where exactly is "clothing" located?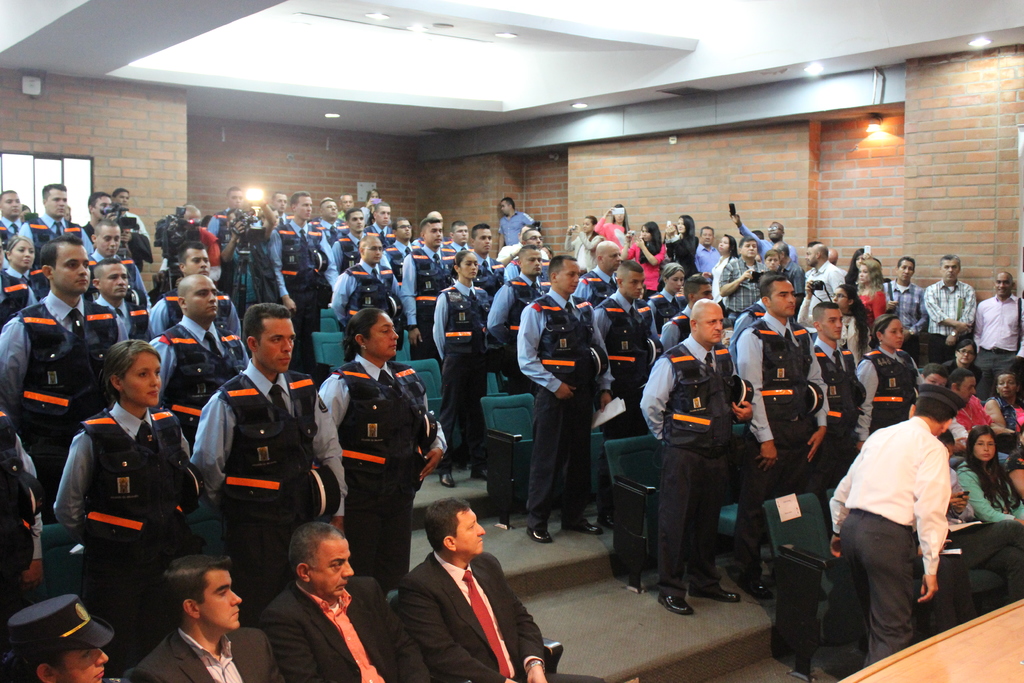
Its bounding box is box=[428, 282, 495, 462].
